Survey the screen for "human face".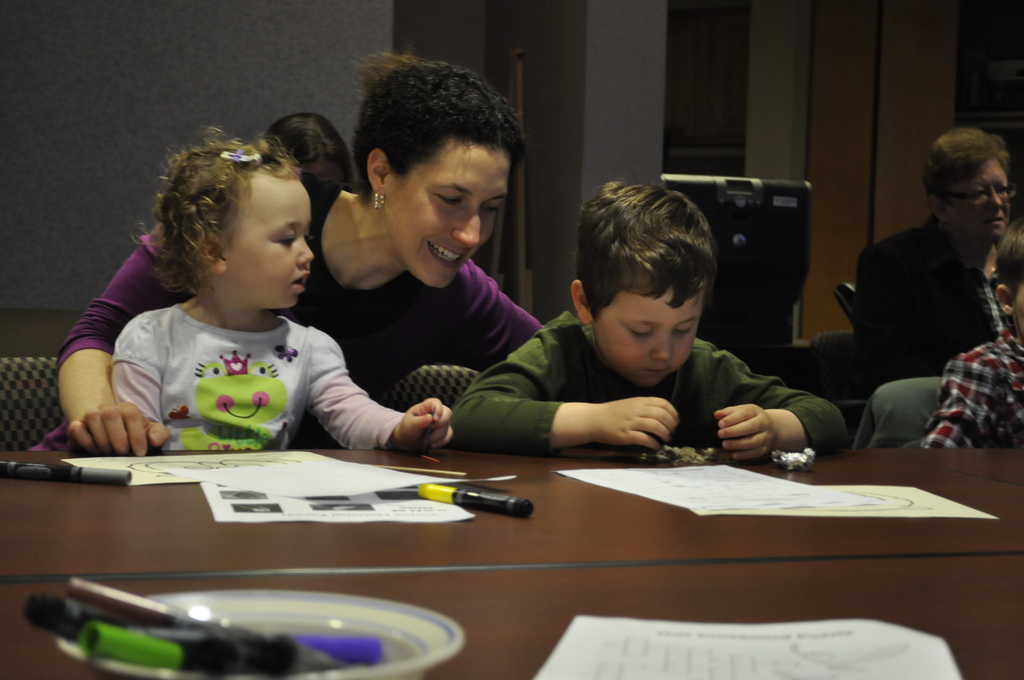
Survey found: 388,138,504,289.
